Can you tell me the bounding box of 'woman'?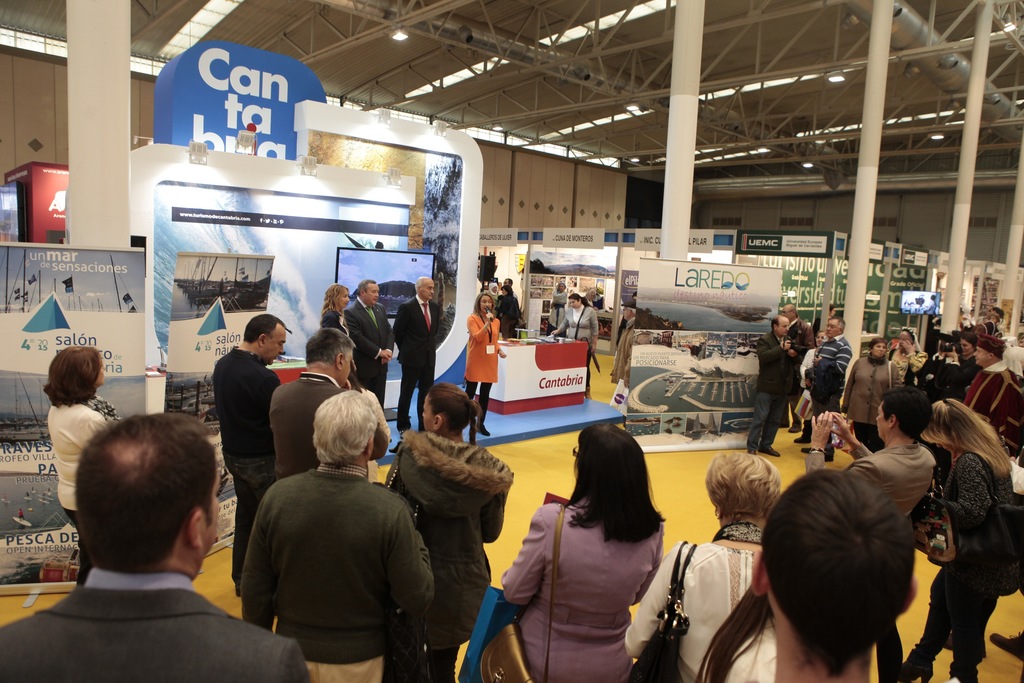
bbox=[624, 452, 778, 682].
